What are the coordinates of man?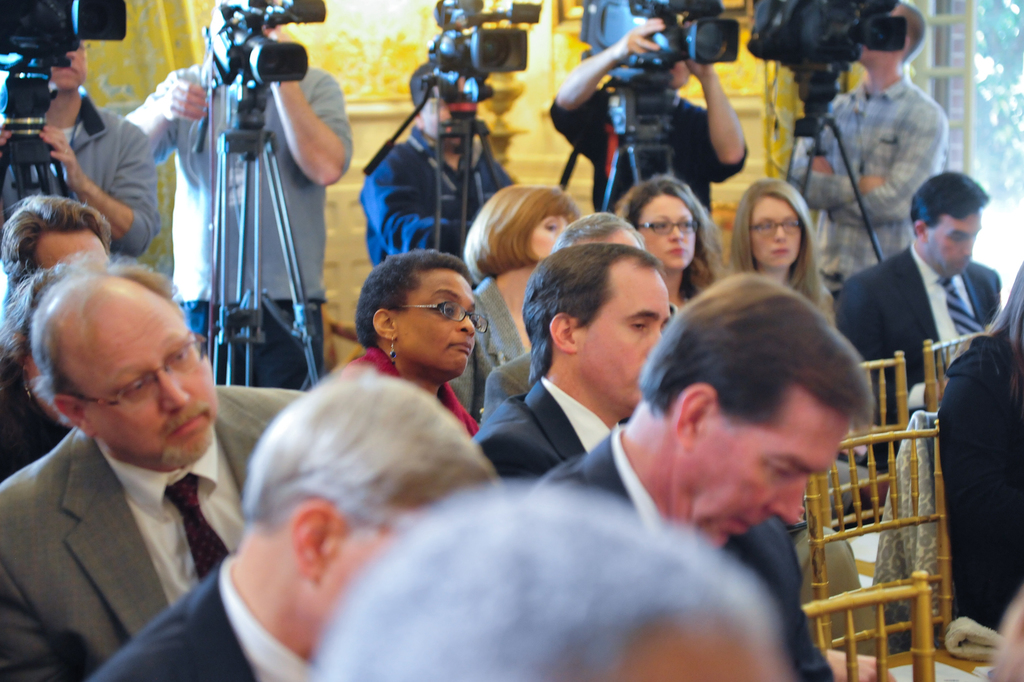
select_region(0, 194, 122, 476).
